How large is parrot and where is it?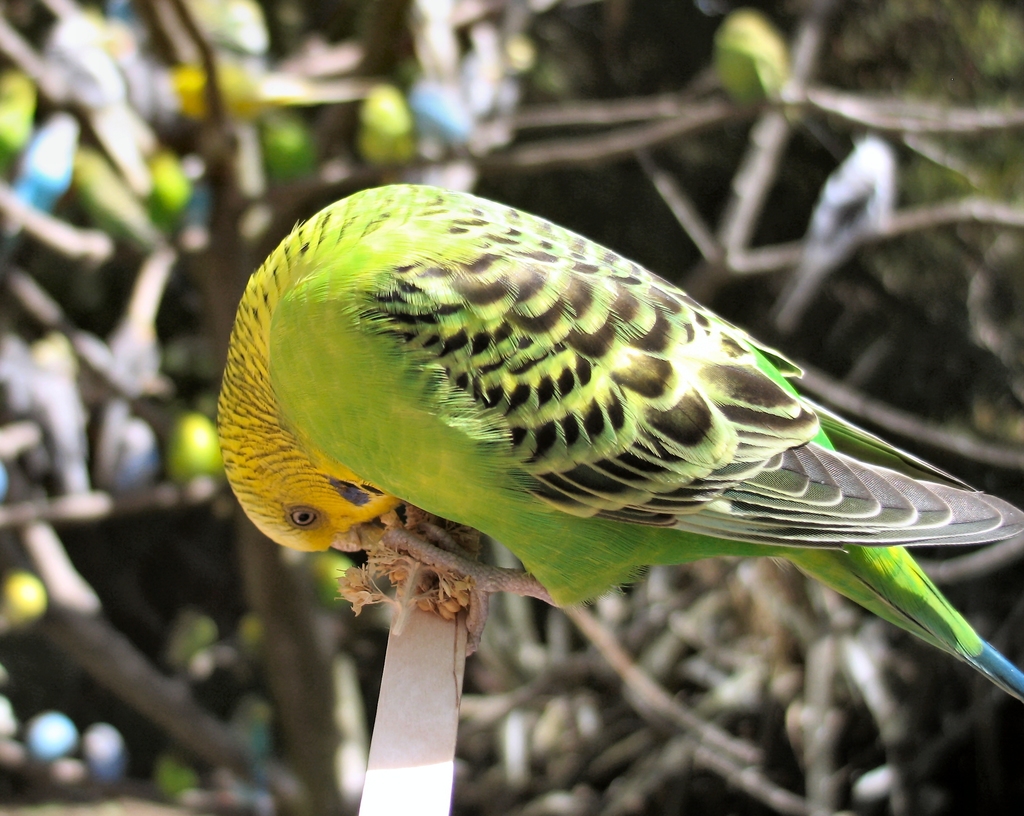
Bounding box: rect(148, 154, 196, 228).
